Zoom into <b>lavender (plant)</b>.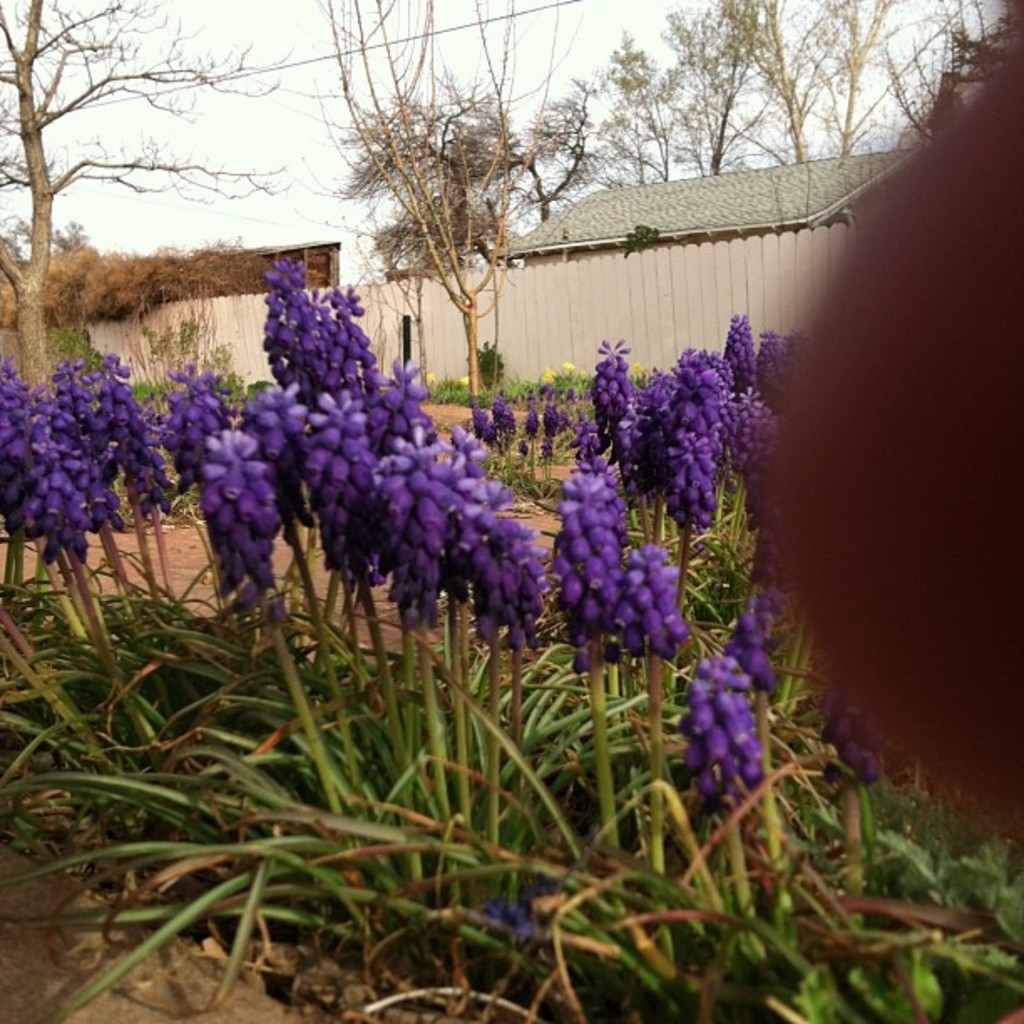
Zoom target: select_region(253, 254, 375, 395).
